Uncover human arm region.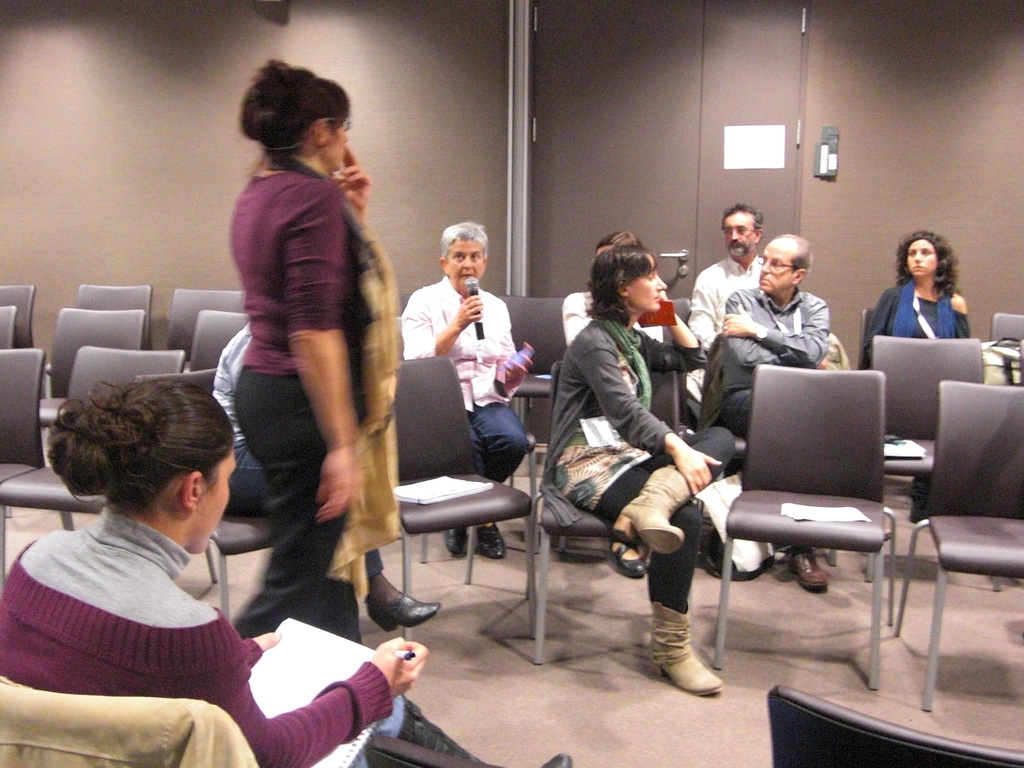
Uncovered: {"left": 399, "top": 285, "right": 486, "bottom": 358}.
